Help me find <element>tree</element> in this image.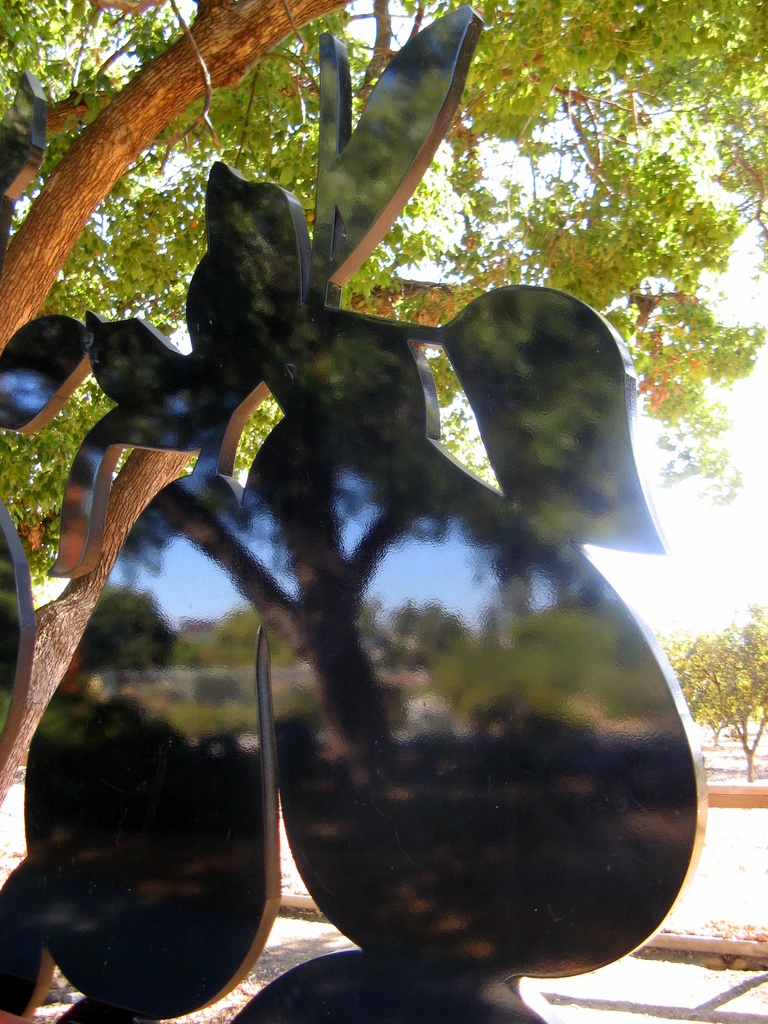
Found it: <box>654,595,767,769</box>.
